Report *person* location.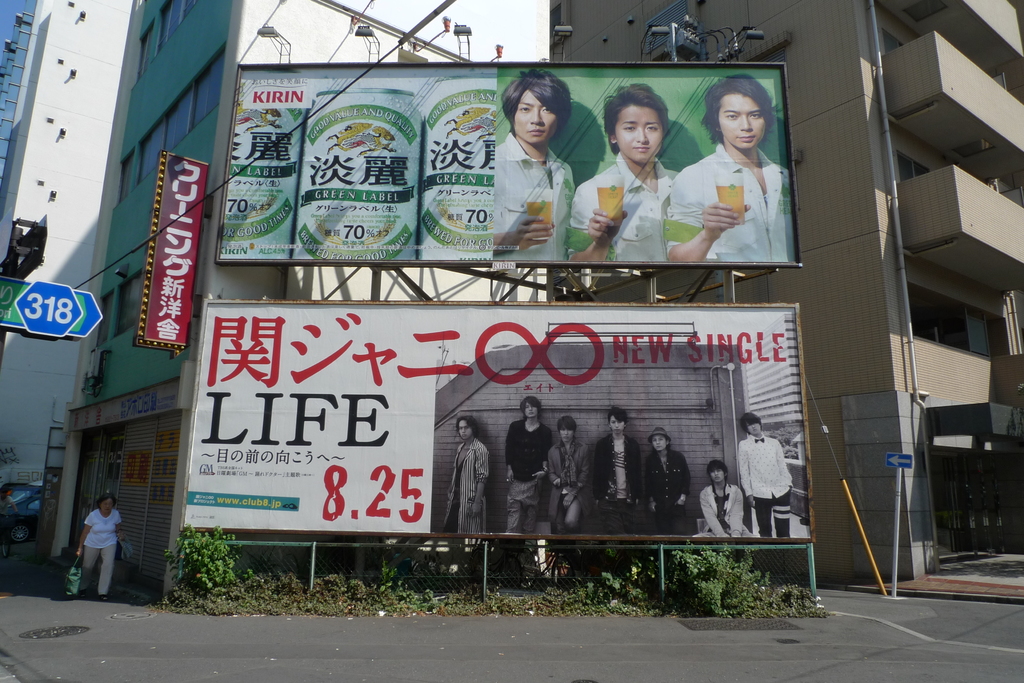
Report: BBox(486, 83, 589, 267).
